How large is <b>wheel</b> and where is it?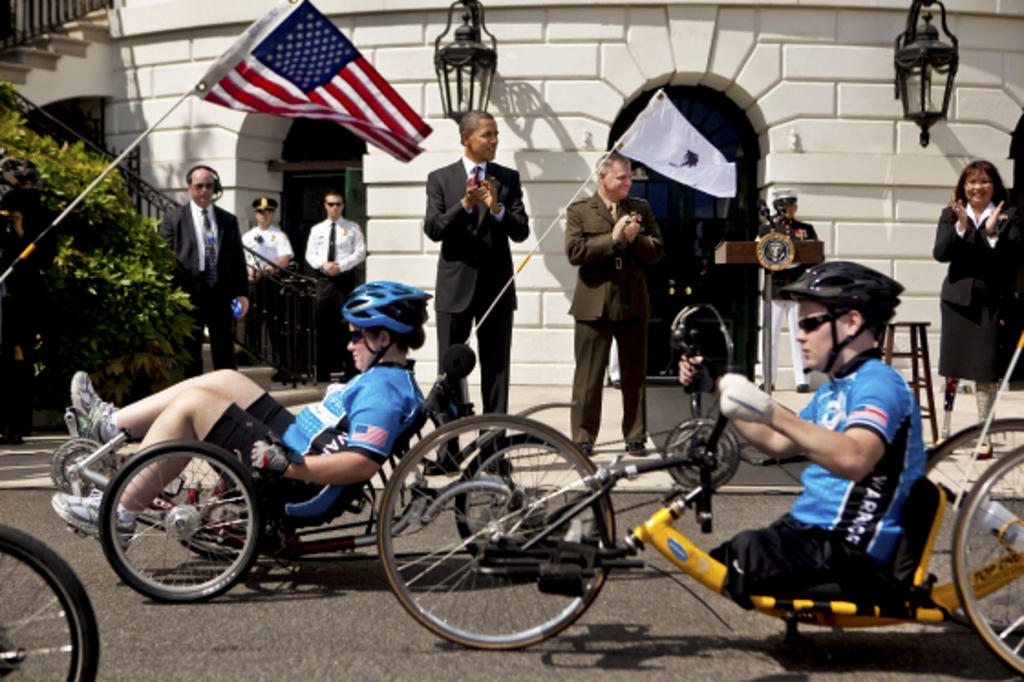
Bounding box: locate(165, 452, 249, 554).
